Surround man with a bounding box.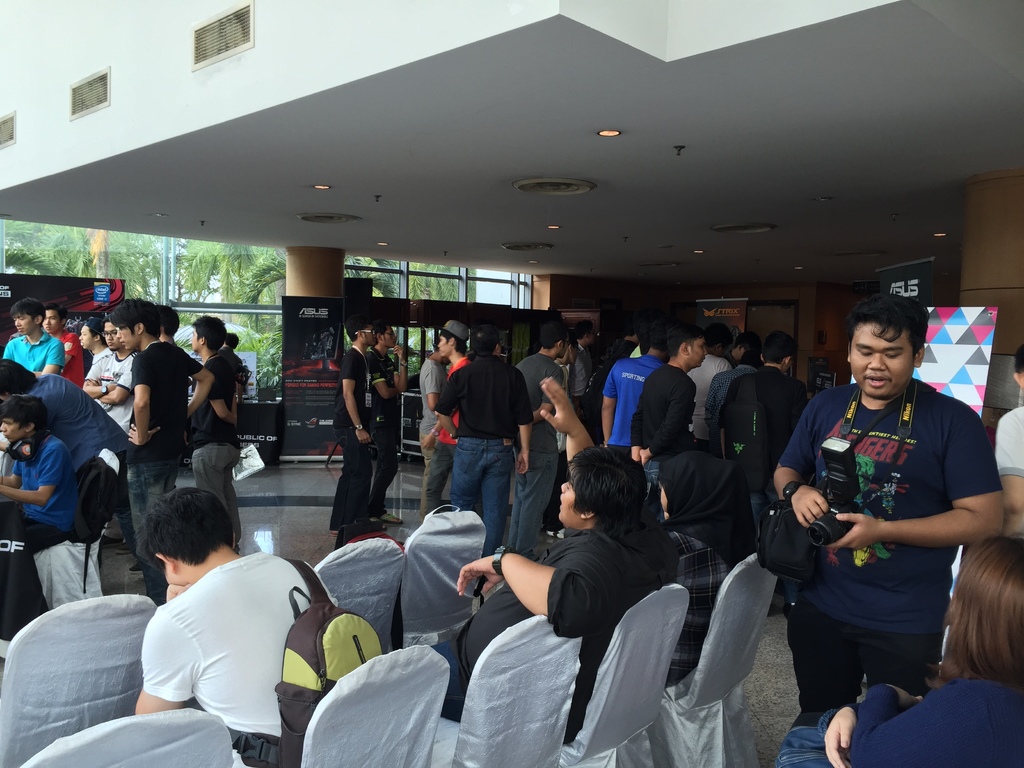
pyautogui.locateOnScreen(107, 299, 212, 609).
